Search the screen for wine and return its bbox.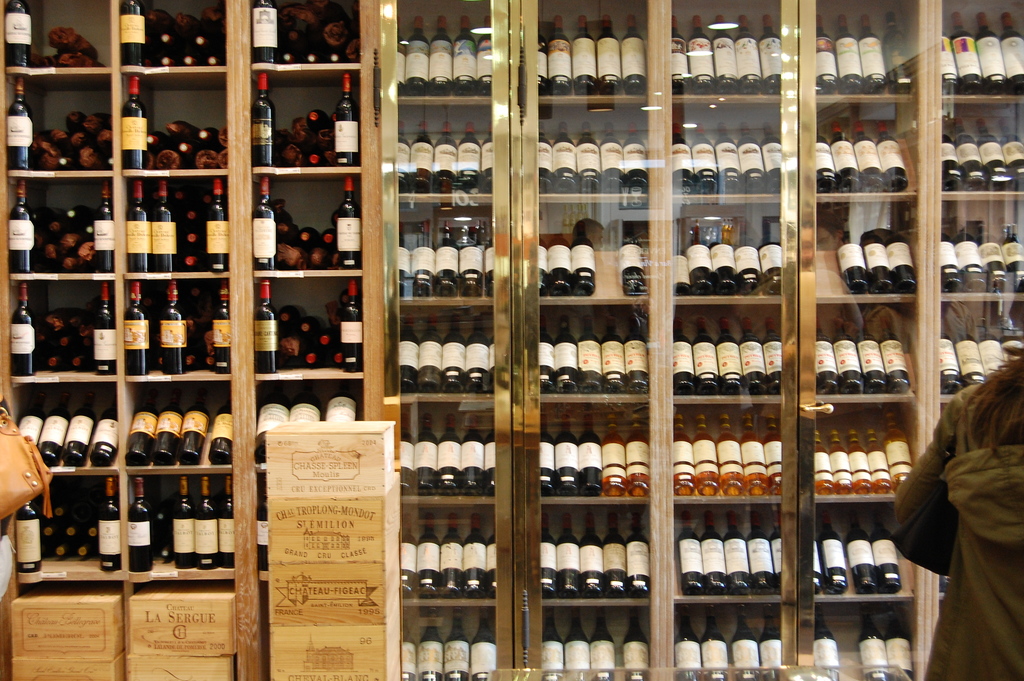
Found: select_region(719, 17, 740, 93).
